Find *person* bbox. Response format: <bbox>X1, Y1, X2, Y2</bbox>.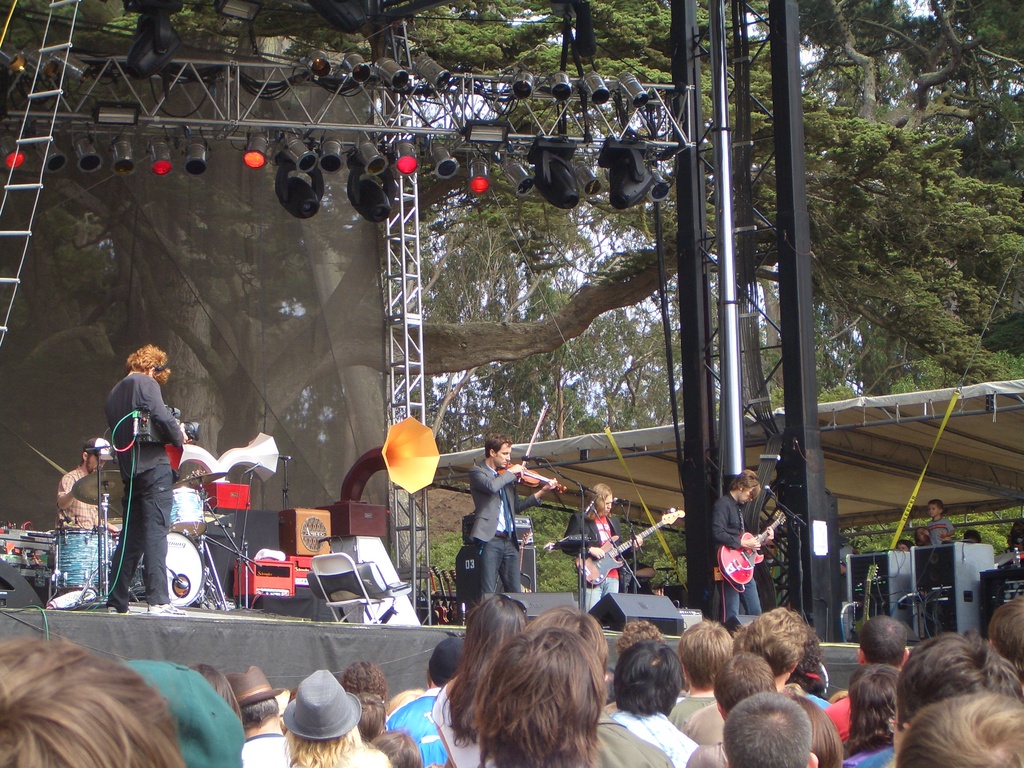
<bbox>892, 696, 1023, 767</bbox>.
